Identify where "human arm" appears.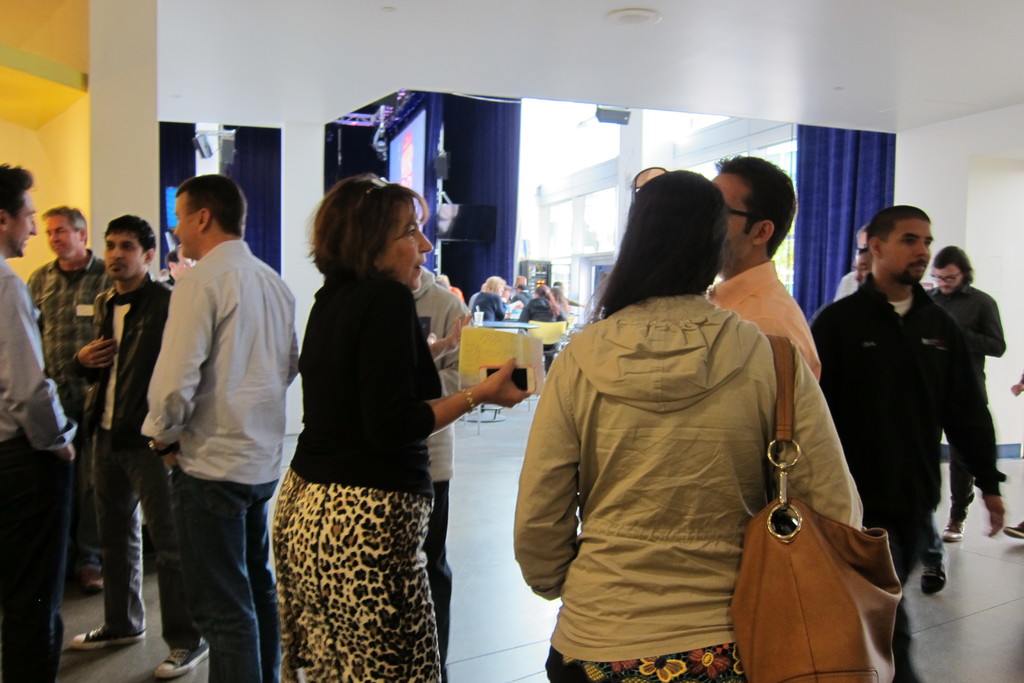
Appears at (x1=963, y1=294, x2=1009, y2=363).
